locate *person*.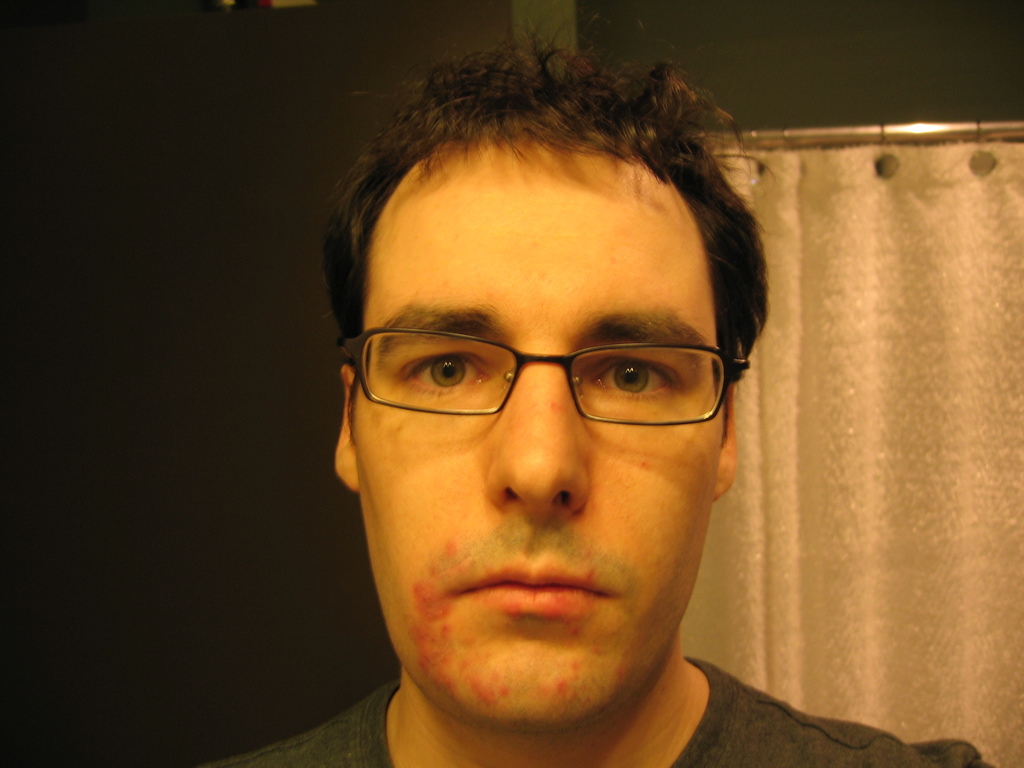
Bounding box: select_region(200, 19, 996, 767).
